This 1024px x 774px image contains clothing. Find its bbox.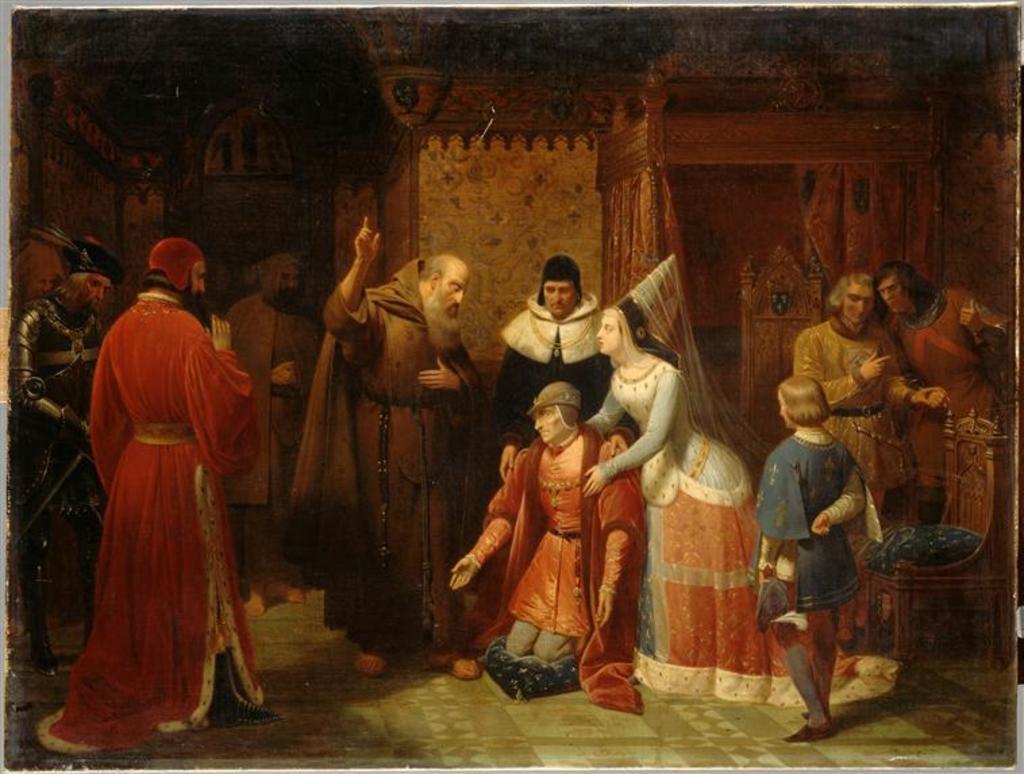
select_region(289, 255, 490, 650).
